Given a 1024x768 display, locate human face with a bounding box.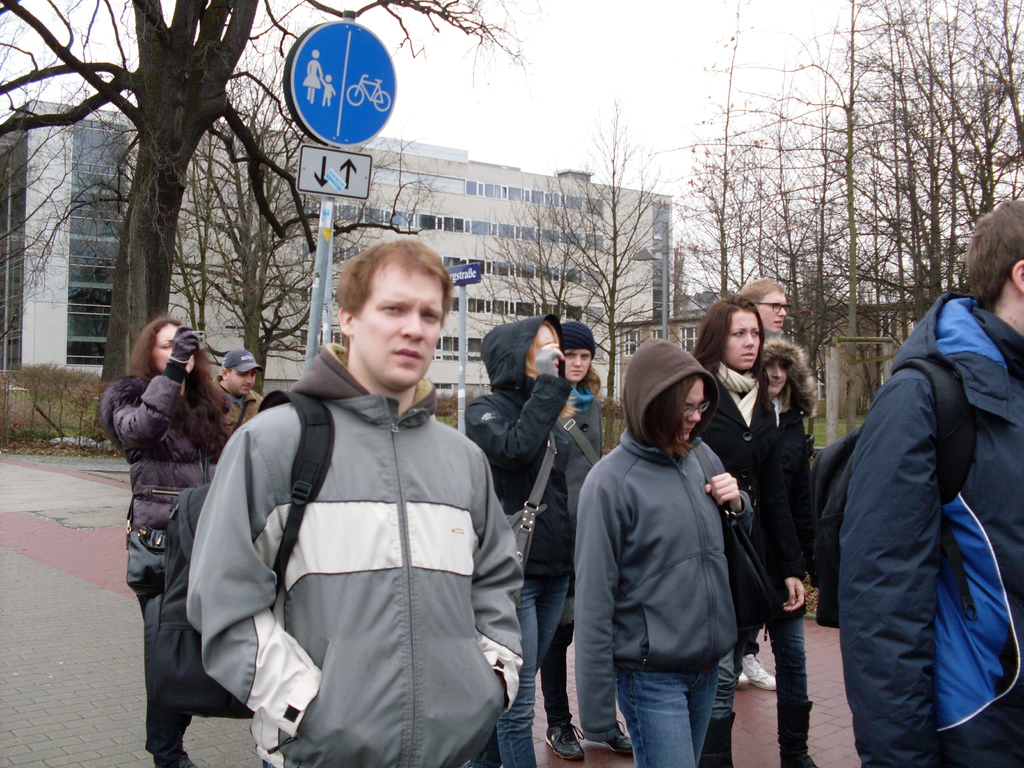
Located: box(157, 326, 196, 373).
